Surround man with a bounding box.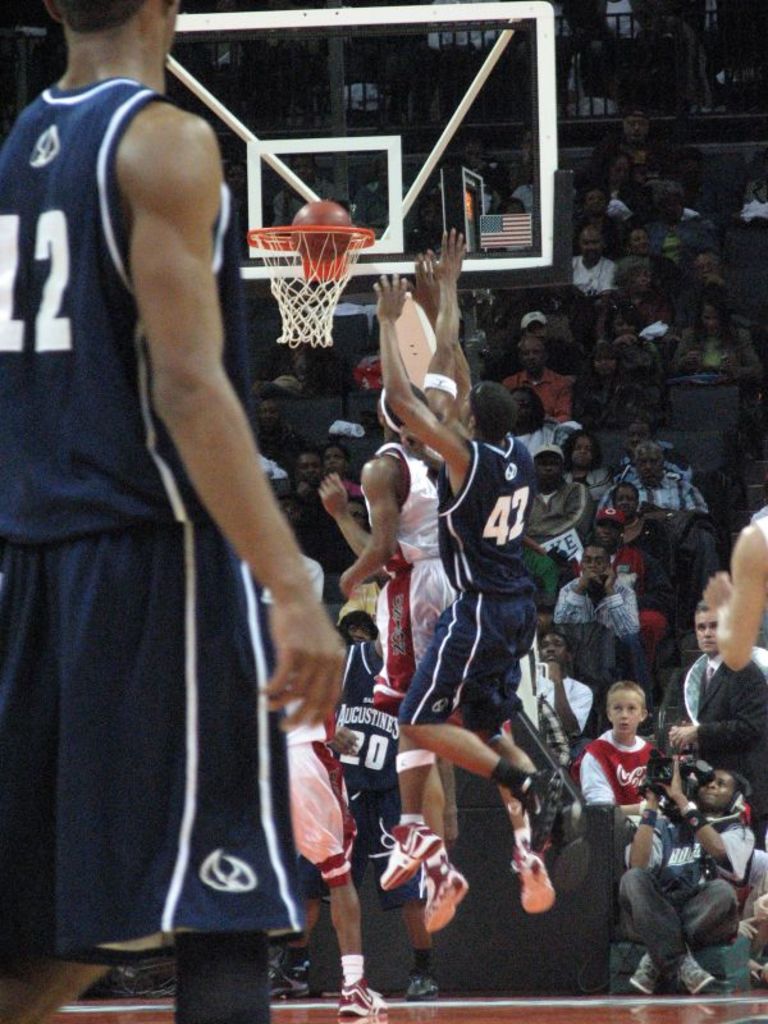
<bbox>251, 444, 394, 1021</bbox>.
